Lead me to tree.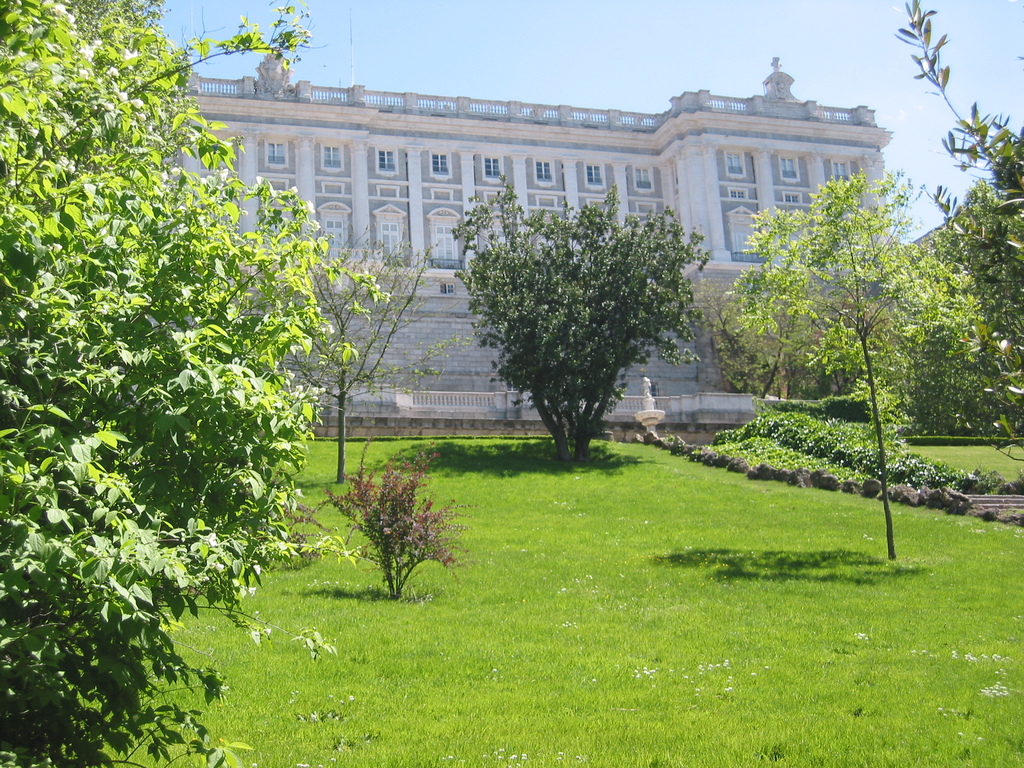
Lead to x1=449 y1=173 x2=712 y2=474.
